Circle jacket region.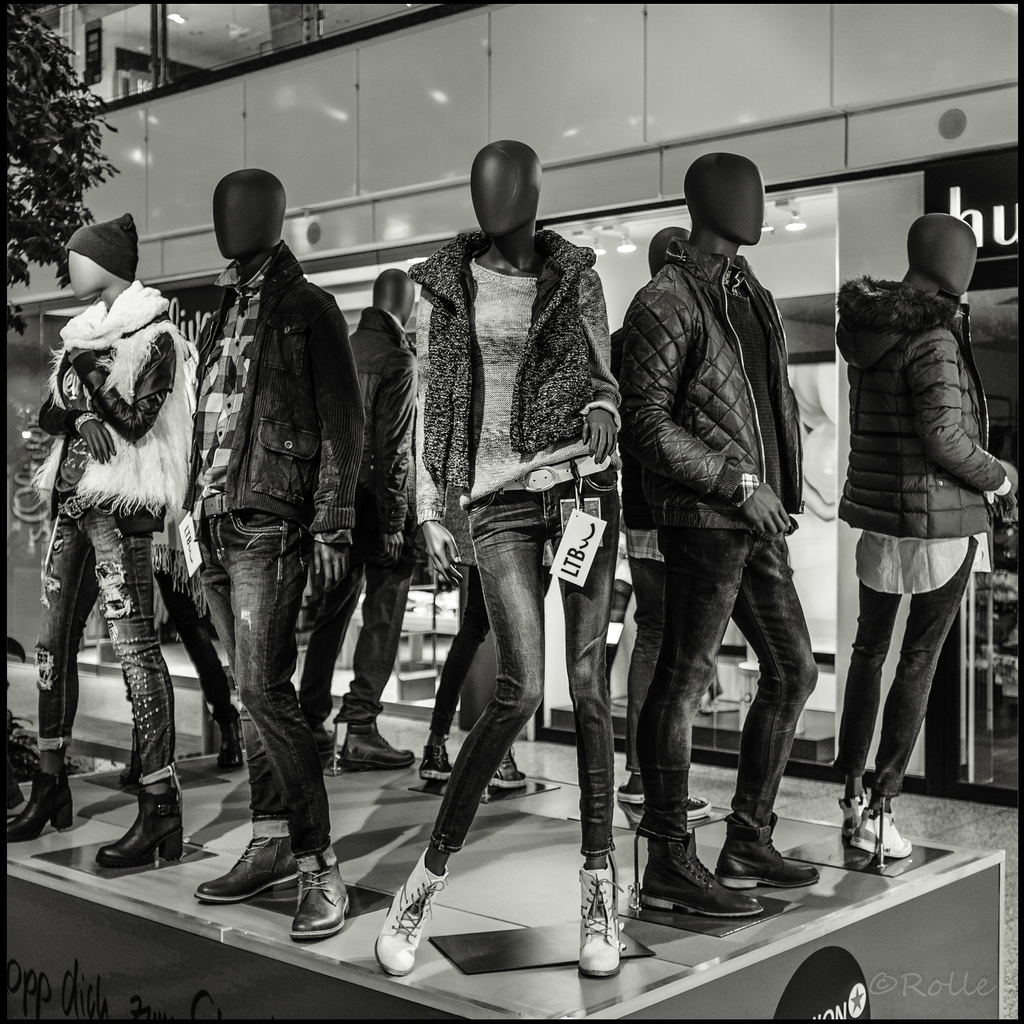
Region: 837 277 1023 583.
